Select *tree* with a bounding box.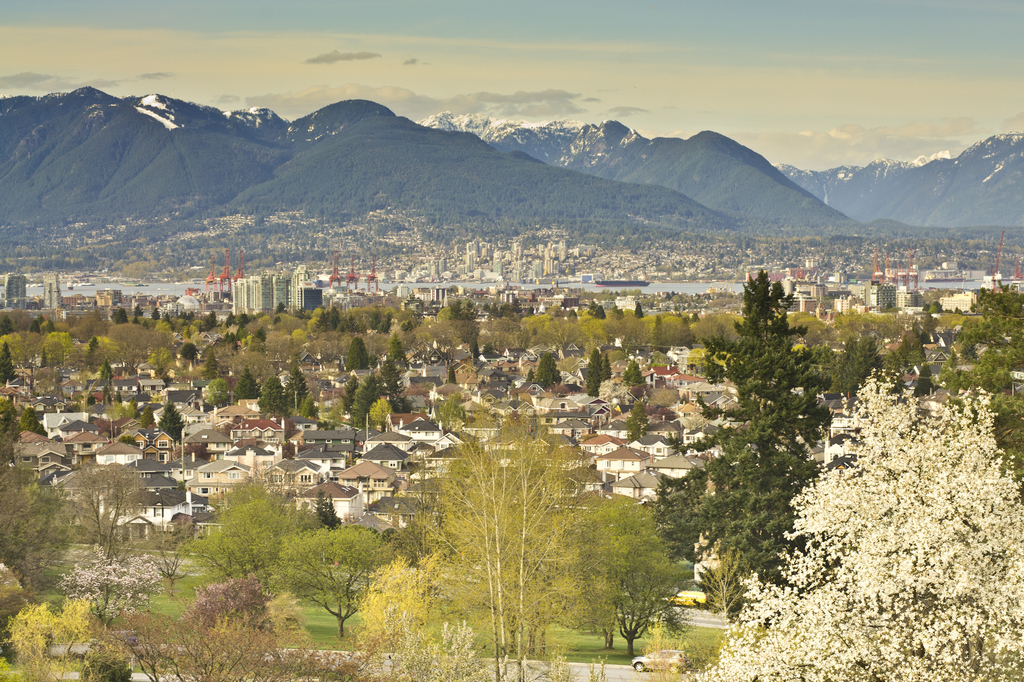
[x1=225, y1=311, x2=239, y2=330].
